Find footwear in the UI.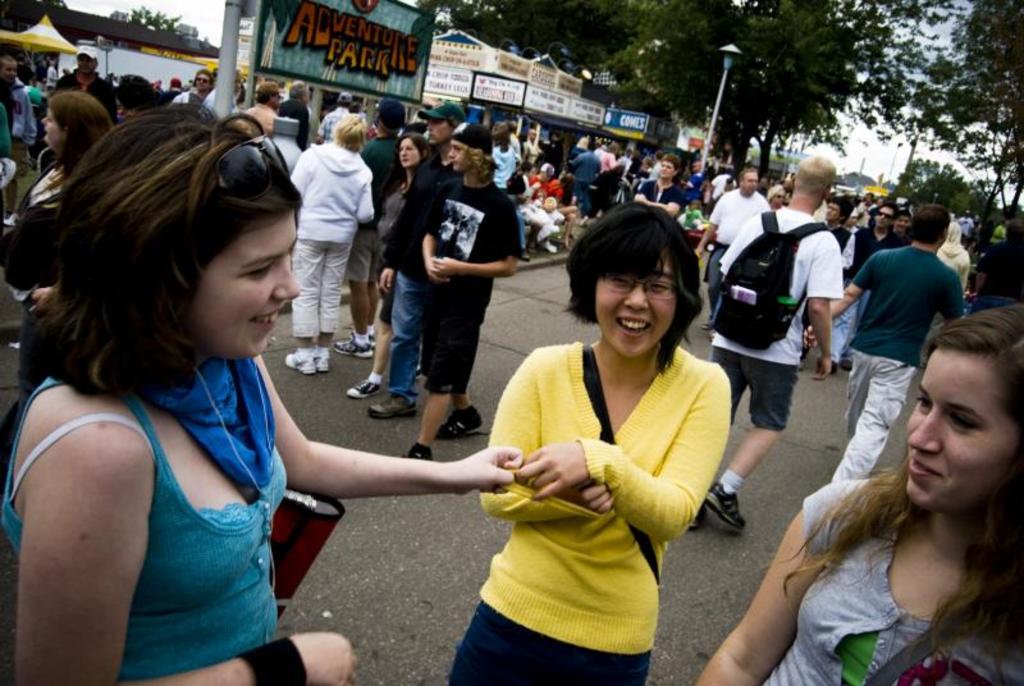
UI element at x1=365 y1=326 x2=378 y2=349.
